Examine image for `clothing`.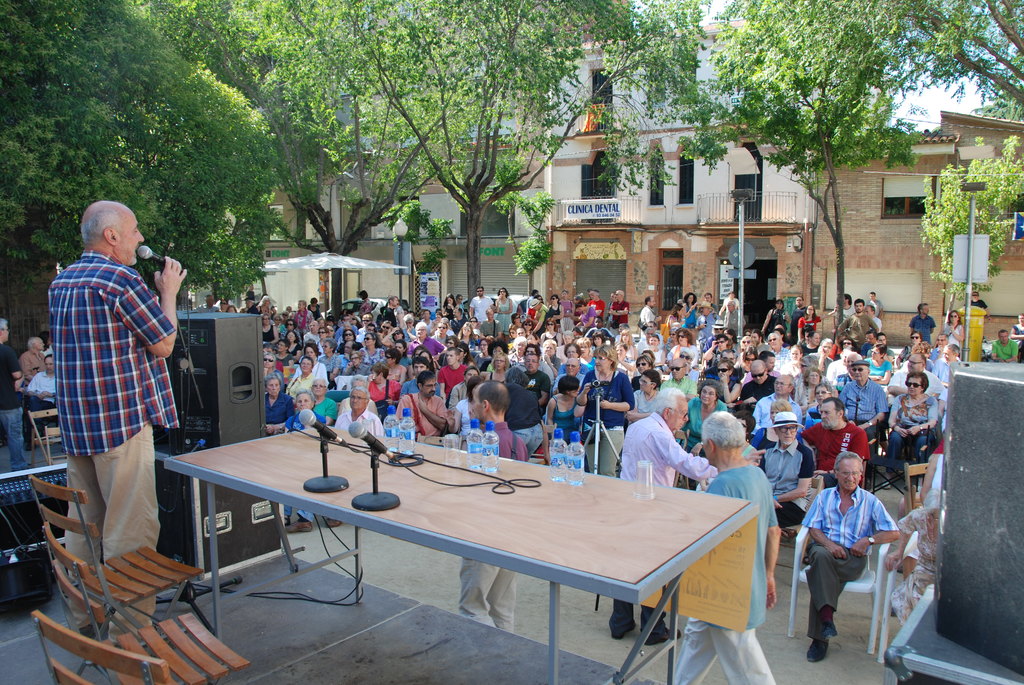
Examination result: 399 384 447 441.
